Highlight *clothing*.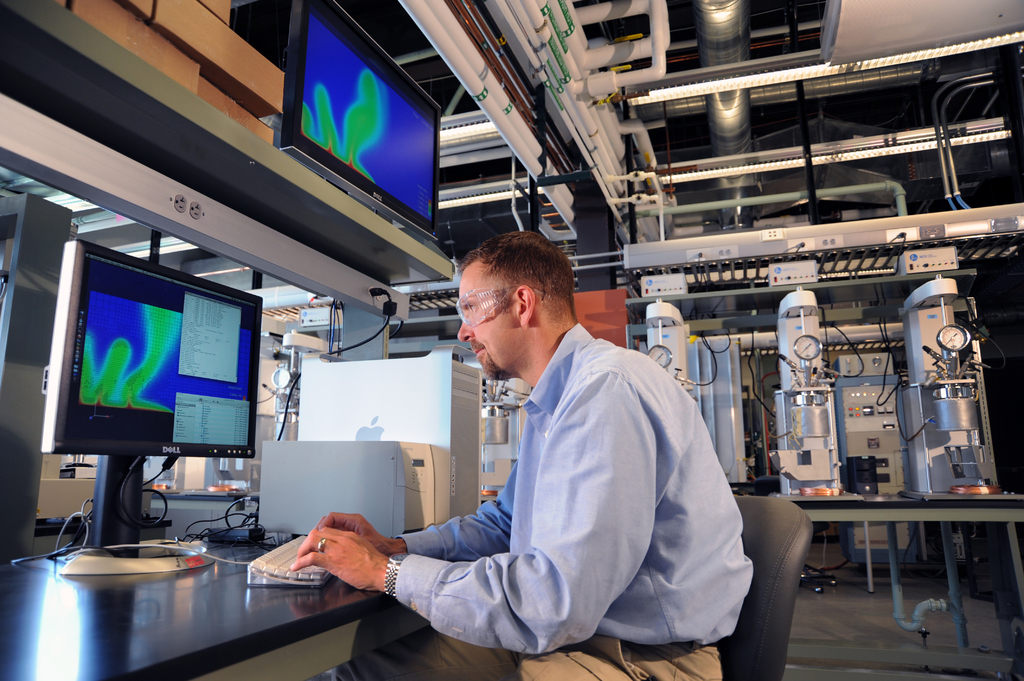
Highlighted region: <box>333,321,753,680</box>.
